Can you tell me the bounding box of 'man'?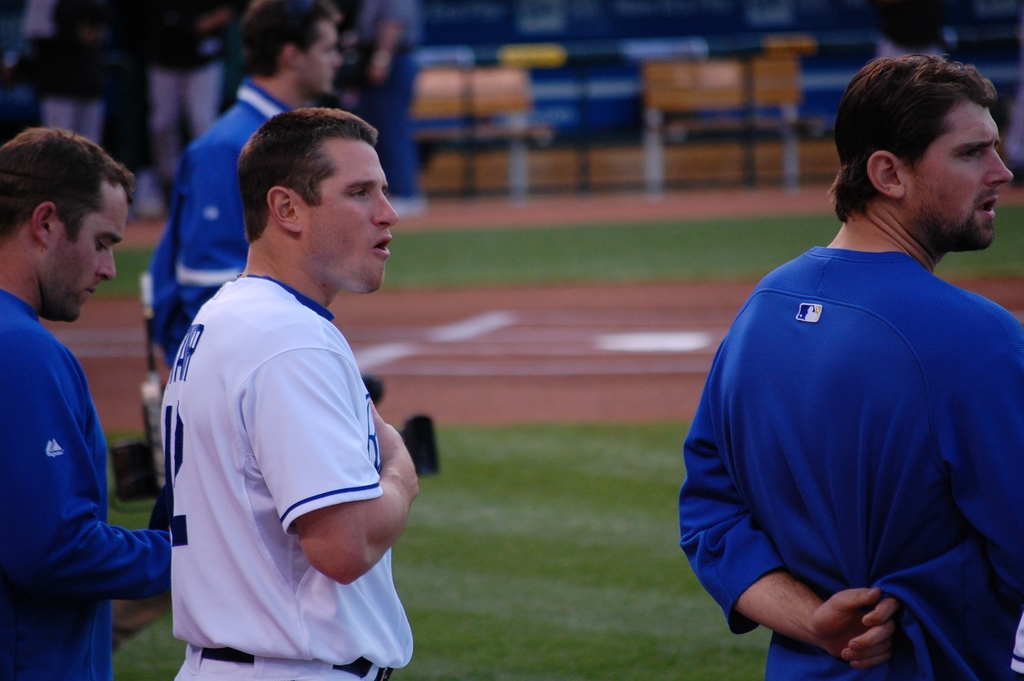
bbox(675, 55, 1023, 679).
